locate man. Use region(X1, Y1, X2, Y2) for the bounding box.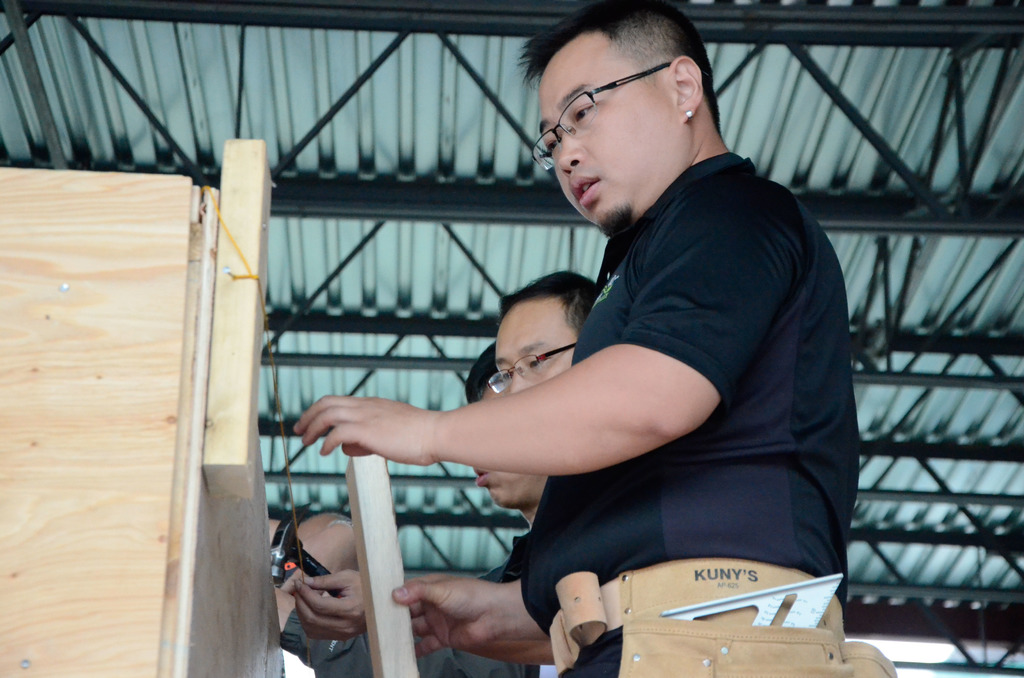
region(274, 340, 545, 677).
